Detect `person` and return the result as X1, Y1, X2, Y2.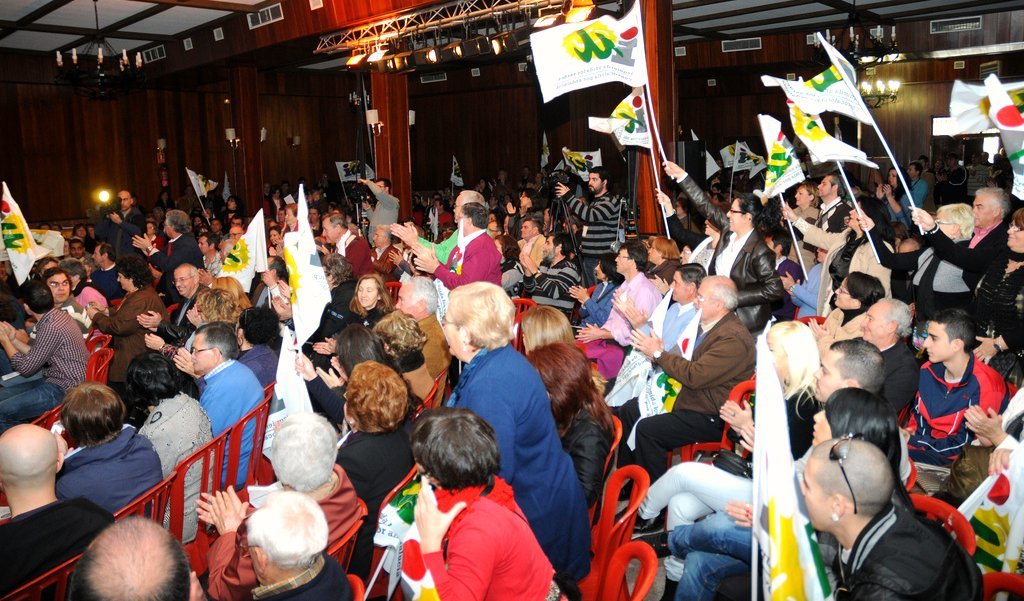
811, 336, 884, 406.
